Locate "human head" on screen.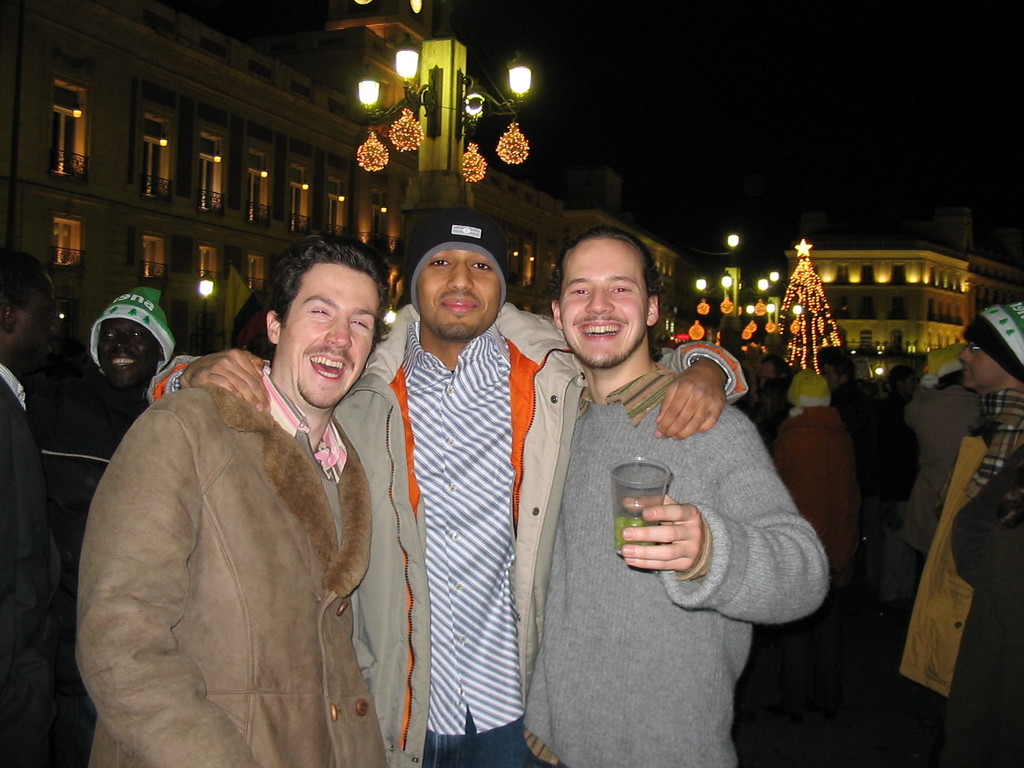
On screen at [x1=758, y1=349, x2=781, y2=379].
